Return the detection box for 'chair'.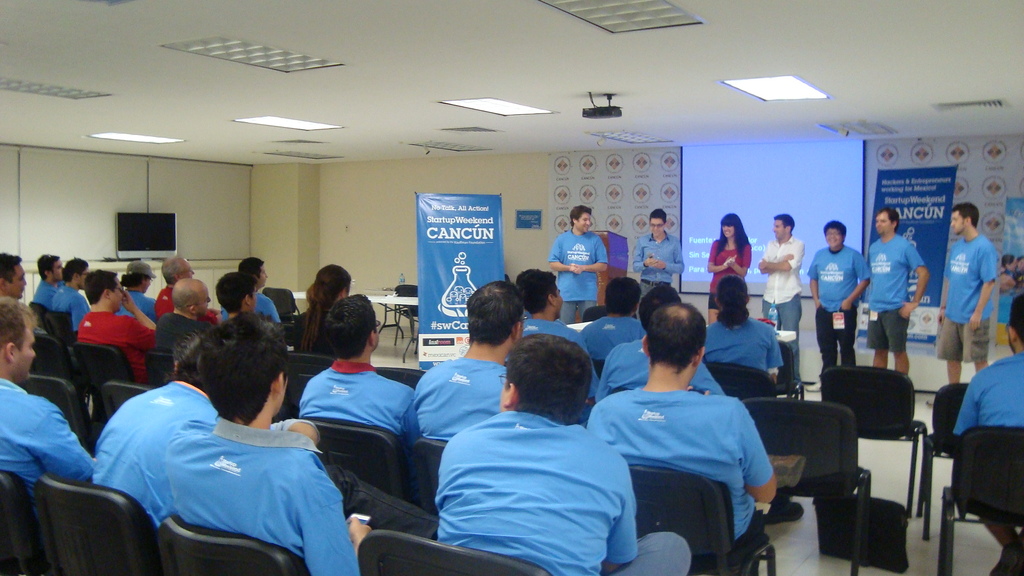
[159,513,314,575].
